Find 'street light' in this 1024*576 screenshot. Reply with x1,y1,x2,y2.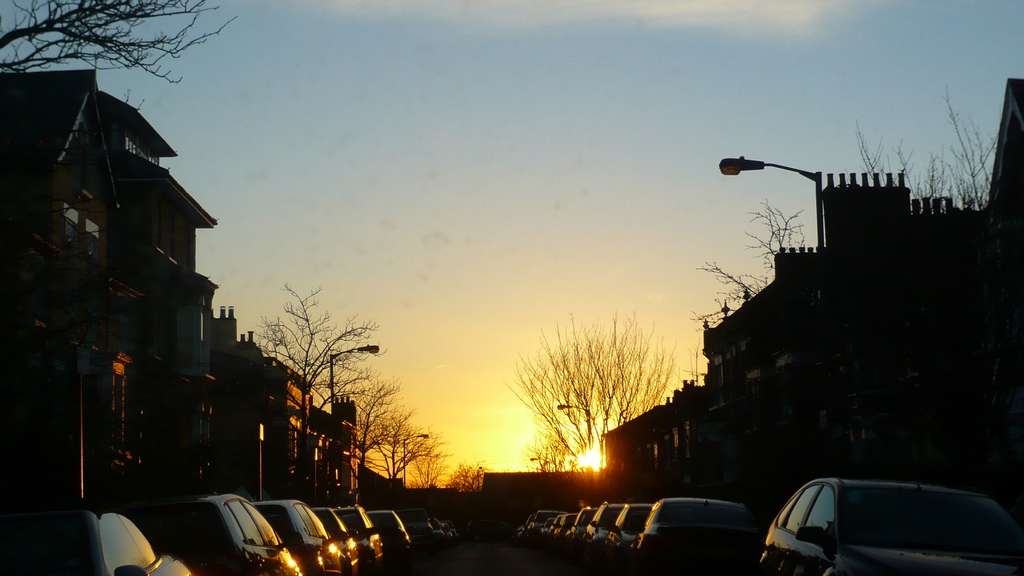
524,450,569,472.
